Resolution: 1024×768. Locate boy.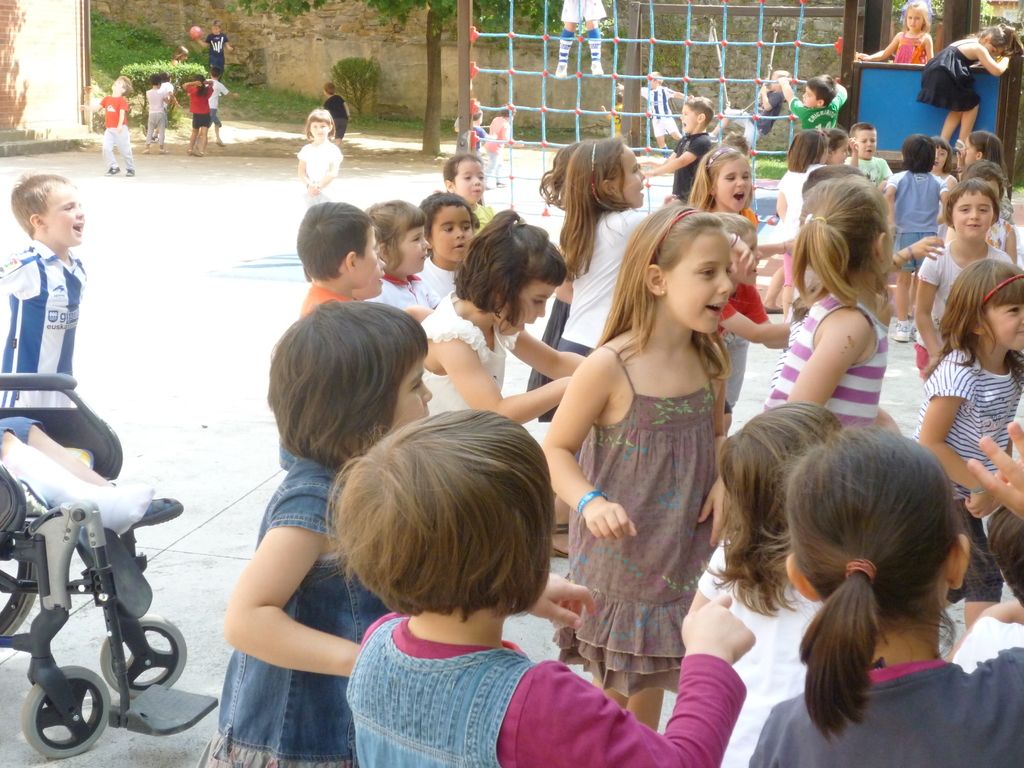
bbox=[0, 169, 86, 410].
